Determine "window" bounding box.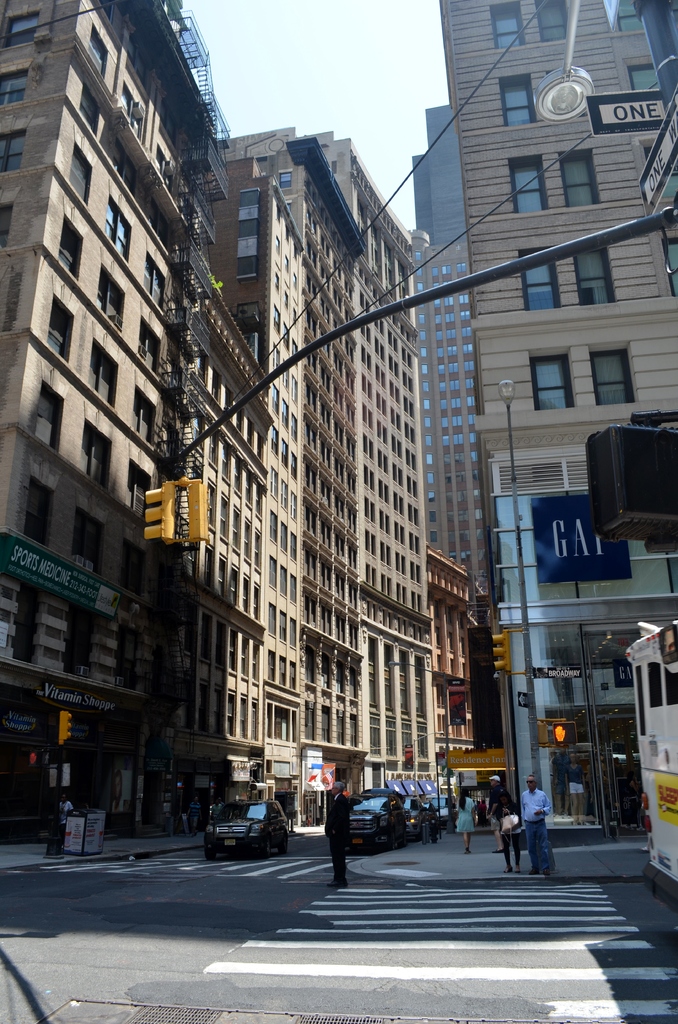
Determined: <box>559,151,601,205</box>.
